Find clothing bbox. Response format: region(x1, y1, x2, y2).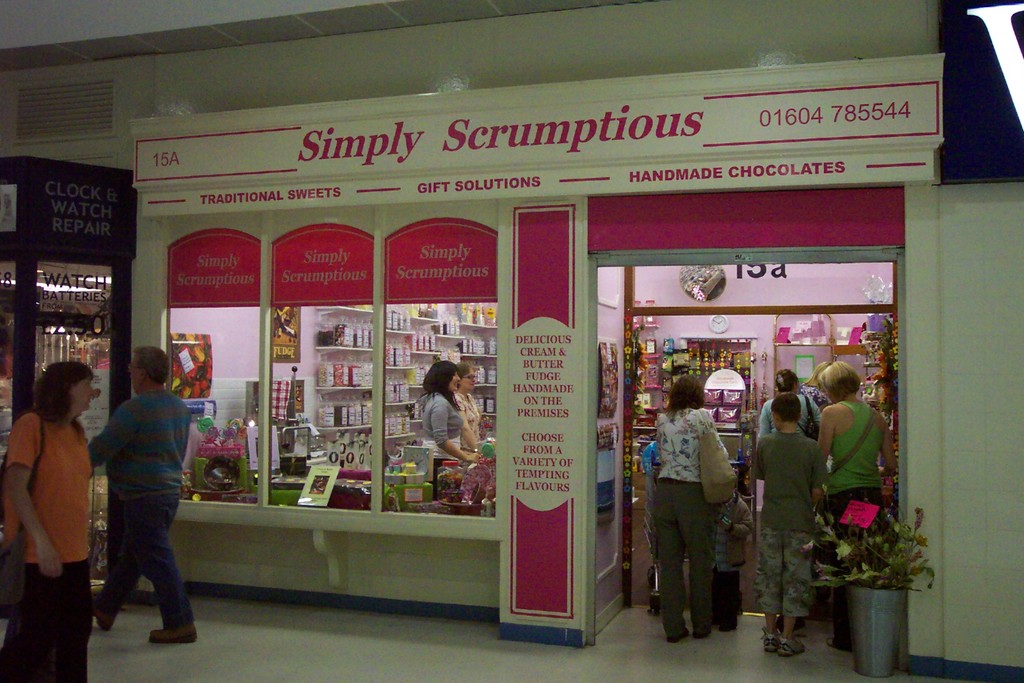
region(414, 390, 474, 478).
